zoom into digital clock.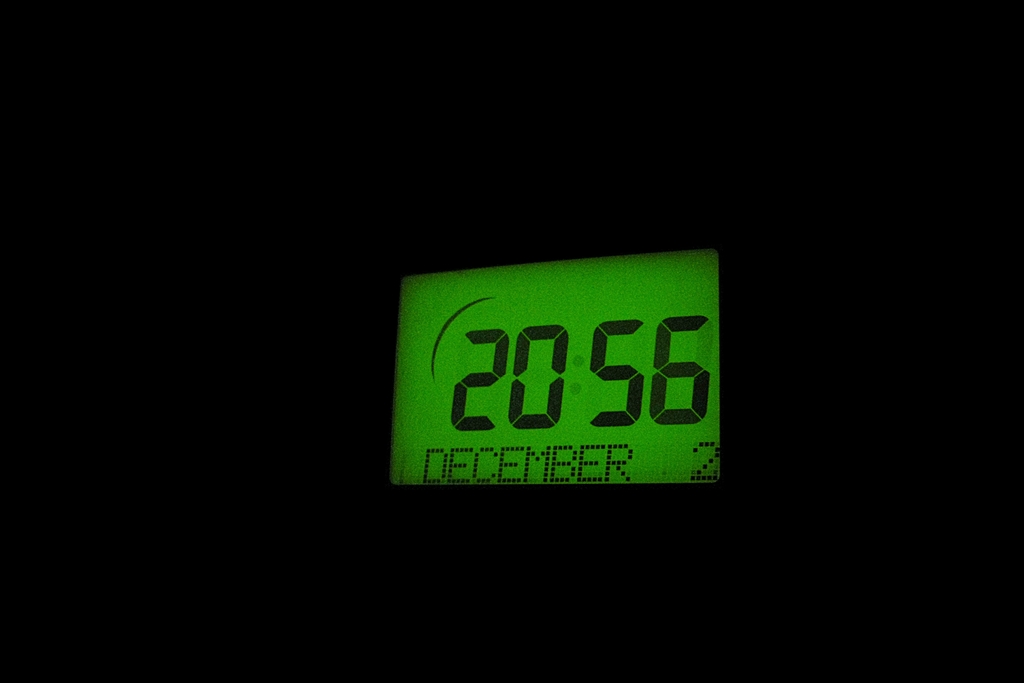
Zoom target: x1=383, y1=249, x2=724, y2=490.
